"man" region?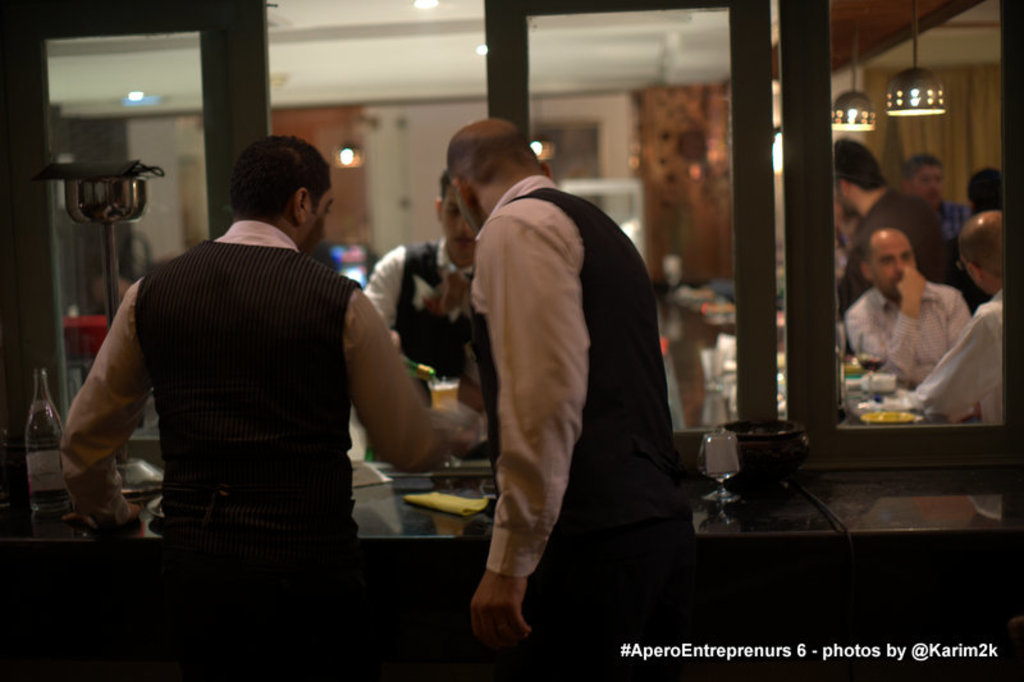
region(918, 210, 1002, 421)
